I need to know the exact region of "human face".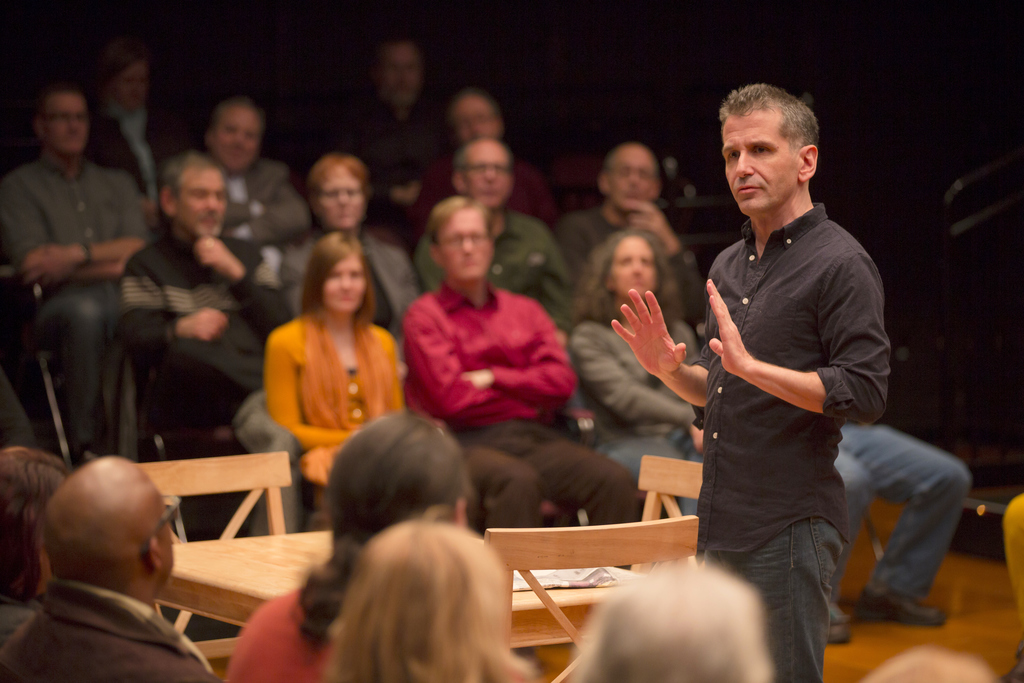
Region: {"left": 614, "top": 235, "right": 655, "bottom": 299}.
